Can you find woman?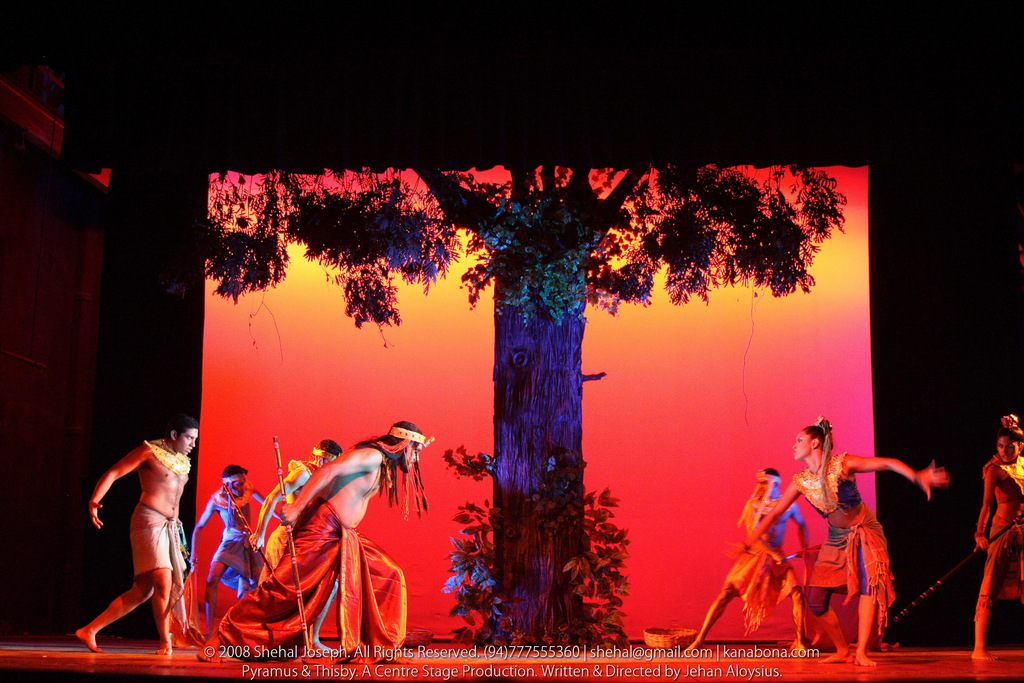
Yes, bounding box: bbox(972, 415, 1023, 662).
